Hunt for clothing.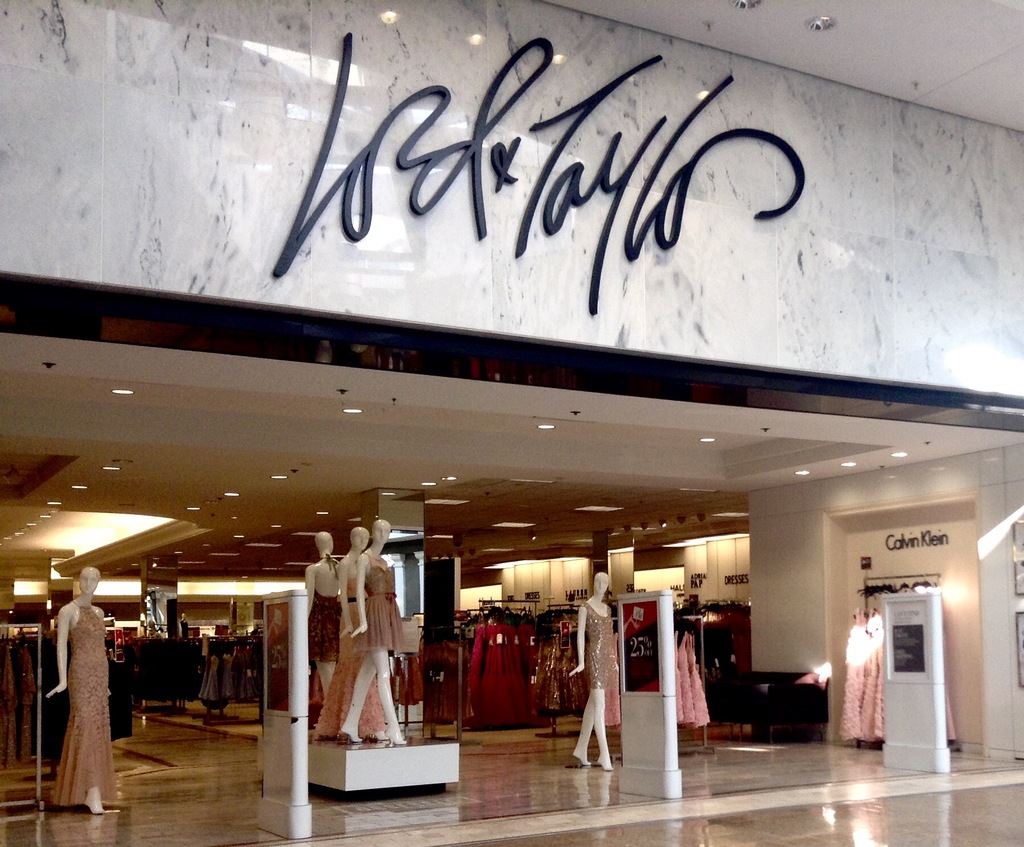
Hunted down at {"left": 316, "top": 570, "right": 390, "bottom": 738}.
